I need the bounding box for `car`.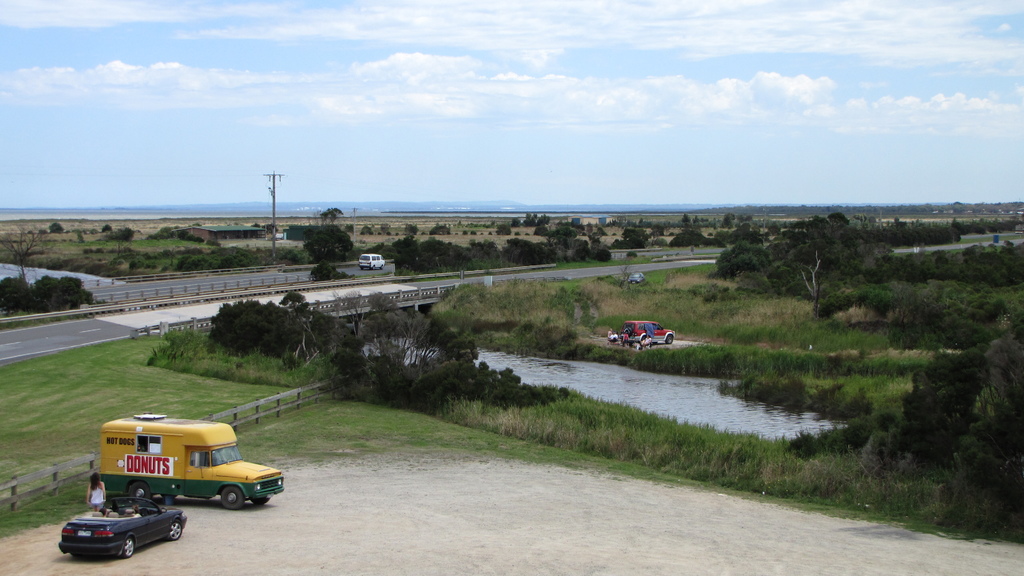
Here it is: [left=52, top=489, right=174, bottom=559].
